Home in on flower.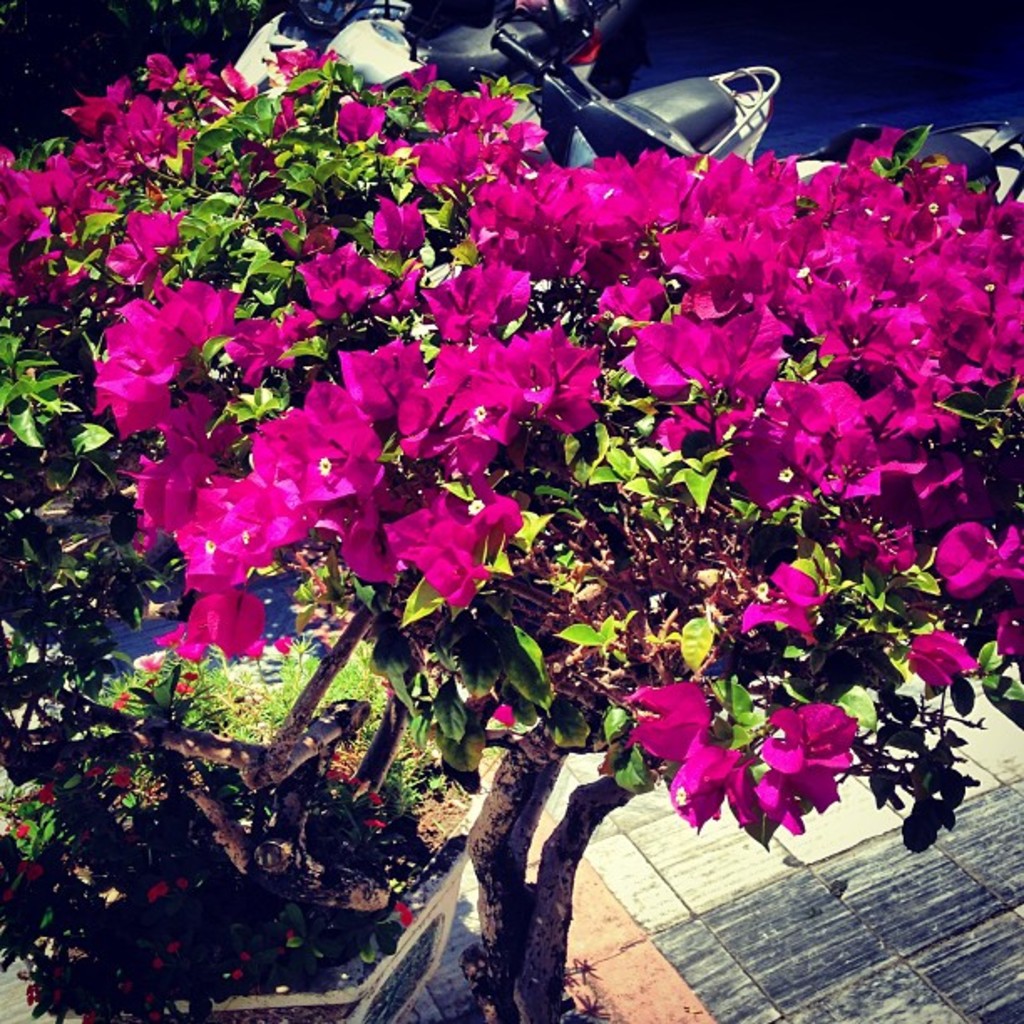
Homed in at crop(520, 318, 592, 420).
